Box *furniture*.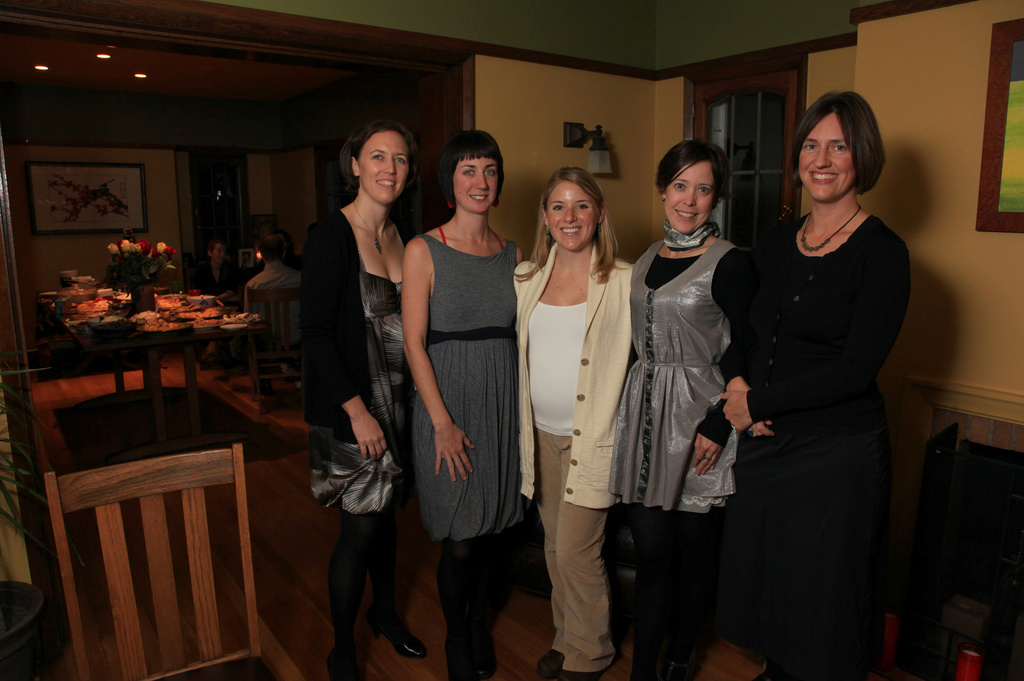
Rect(244, 288, 304, 413).
